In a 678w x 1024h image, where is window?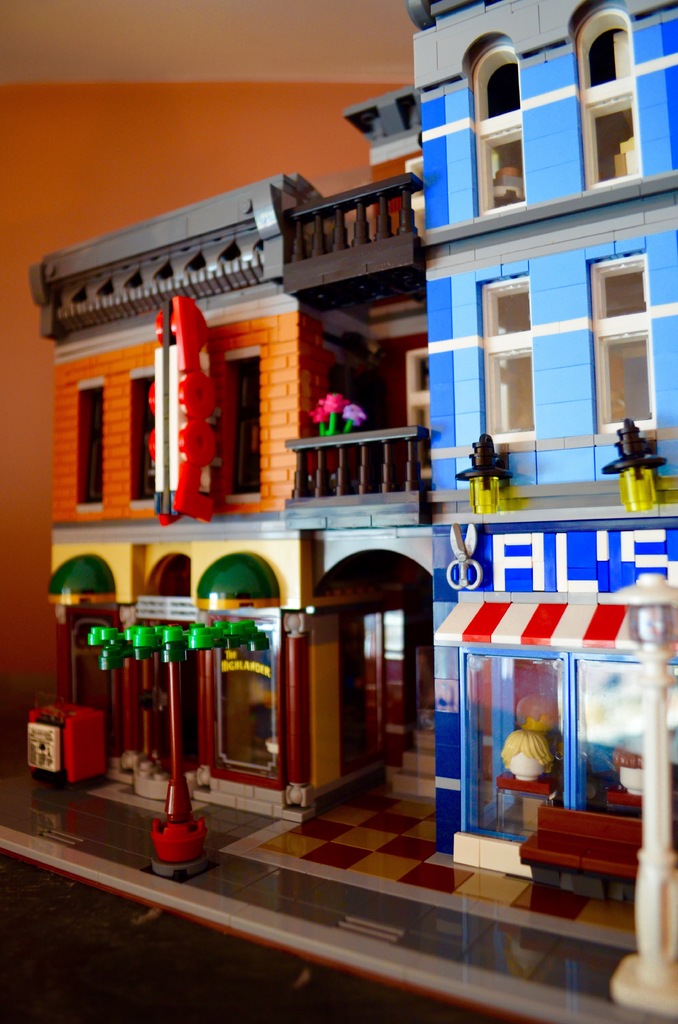
bbox=(465, 38, 531, 220).
